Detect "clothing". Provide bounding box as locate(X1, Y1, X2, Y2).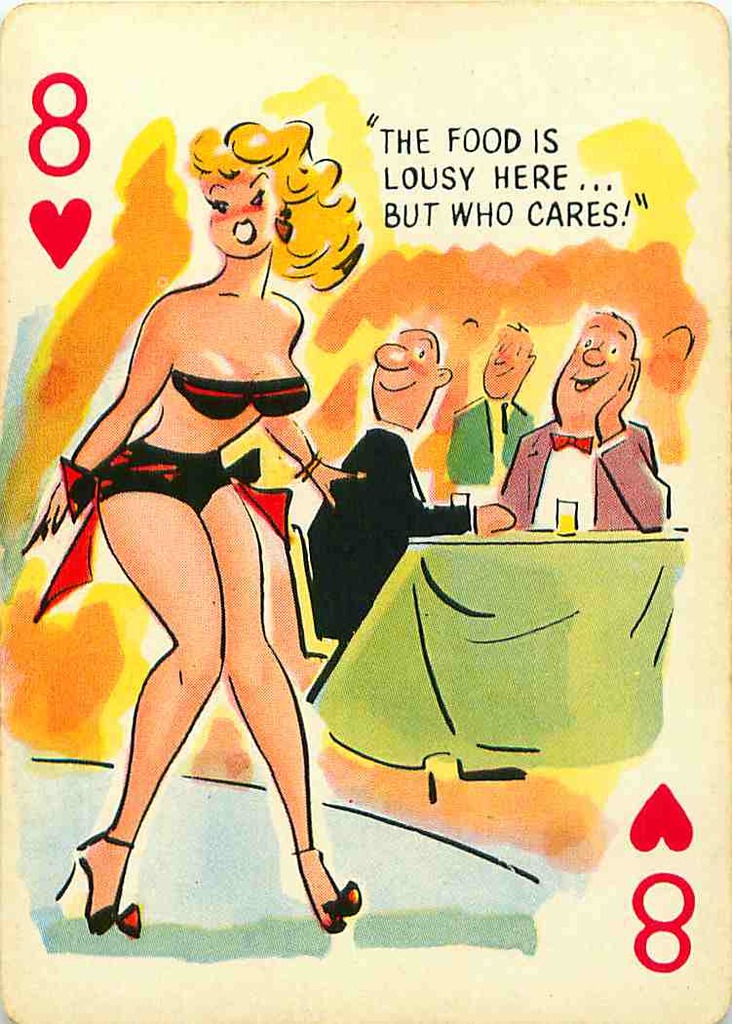
locate(453, 395, 533, 481).
